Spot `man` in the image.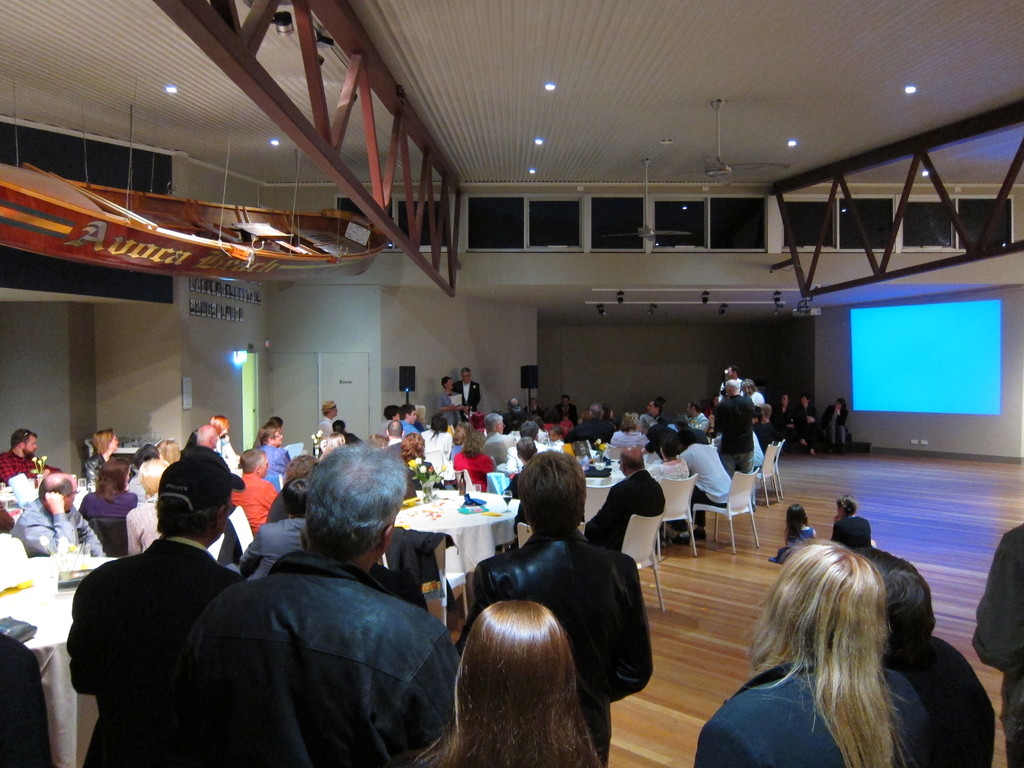
`man` found at 772/392/796/444.
